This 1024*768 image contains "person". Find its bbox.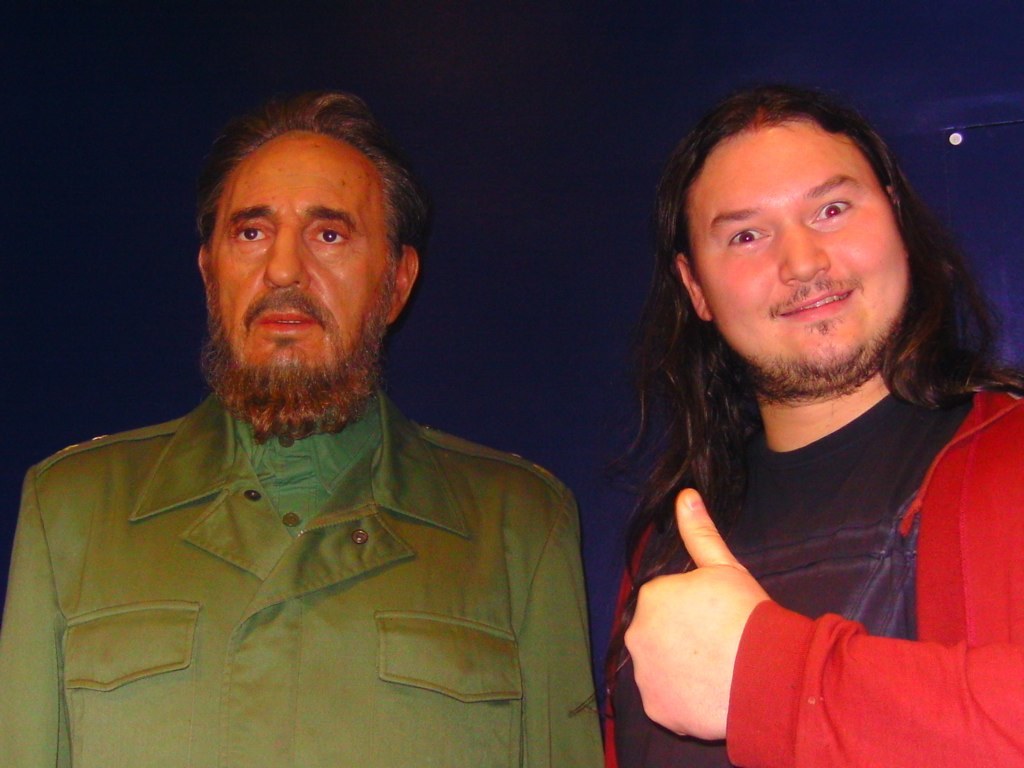
599, 80, 1023, 767.
